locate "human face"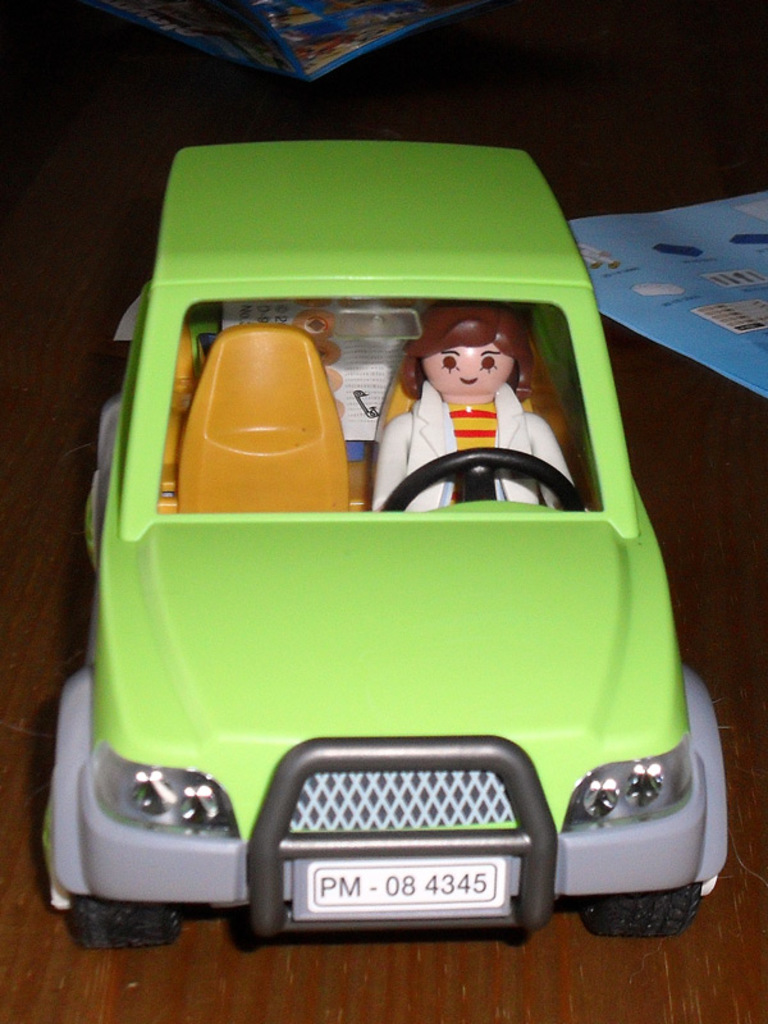
{"left": 422, "top": 344, "right": 513, "bottom": 396}
